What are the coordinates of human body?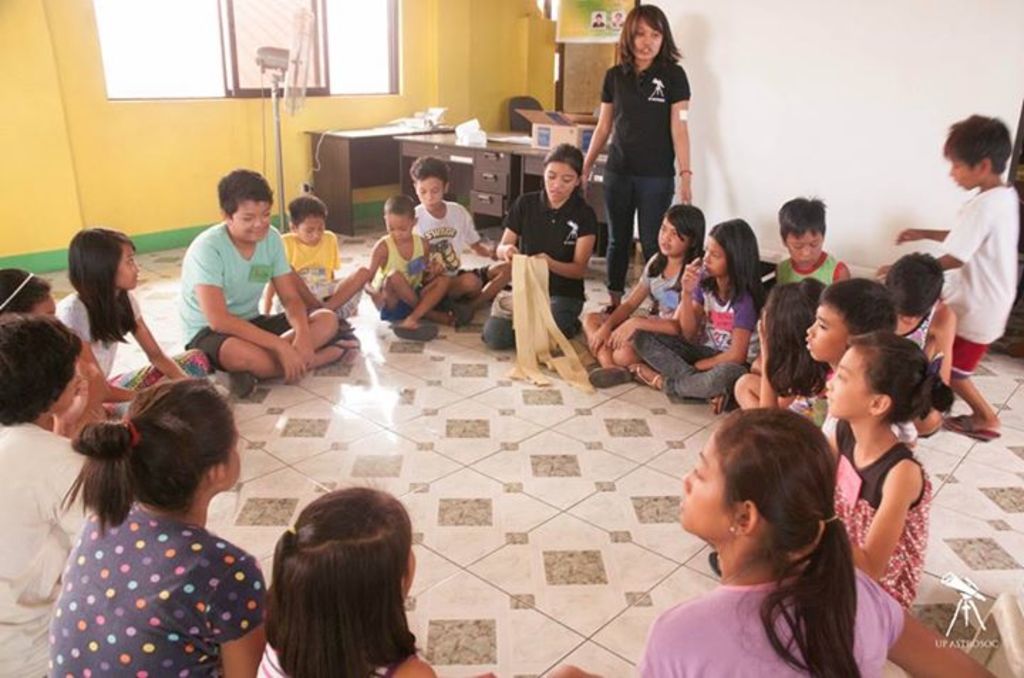
{"x1": 0, "y1": 422, "x2": 88, "y2": 677}.
